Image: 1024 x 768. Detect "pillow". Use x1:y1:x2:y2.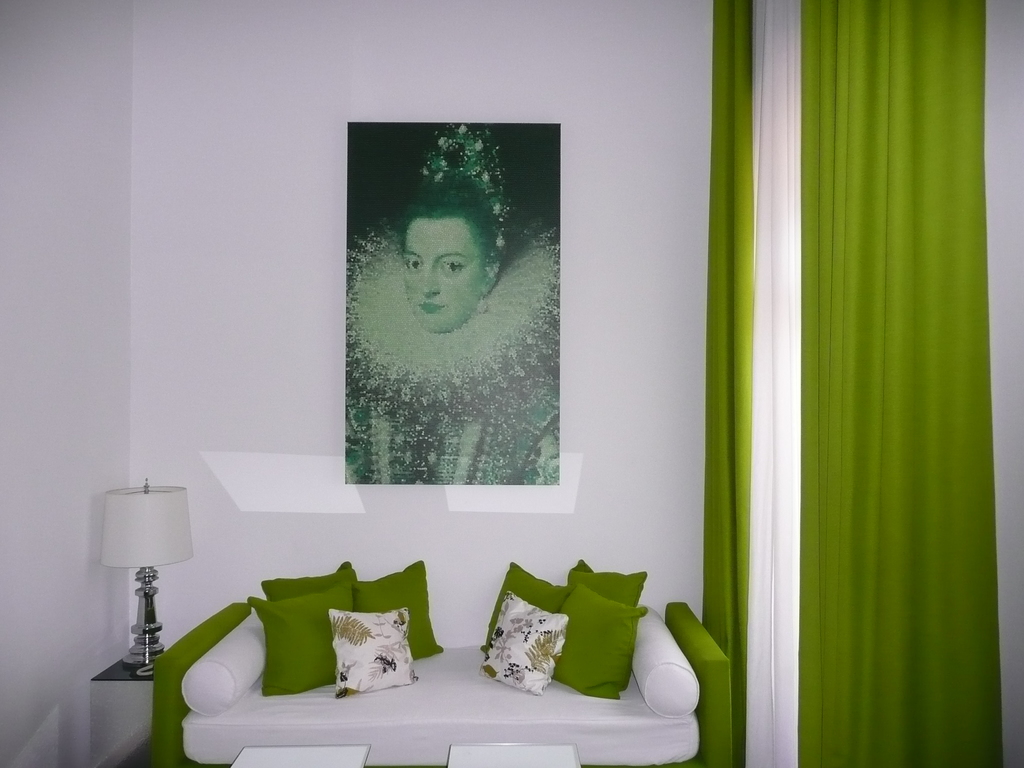
248:586:359:695.
